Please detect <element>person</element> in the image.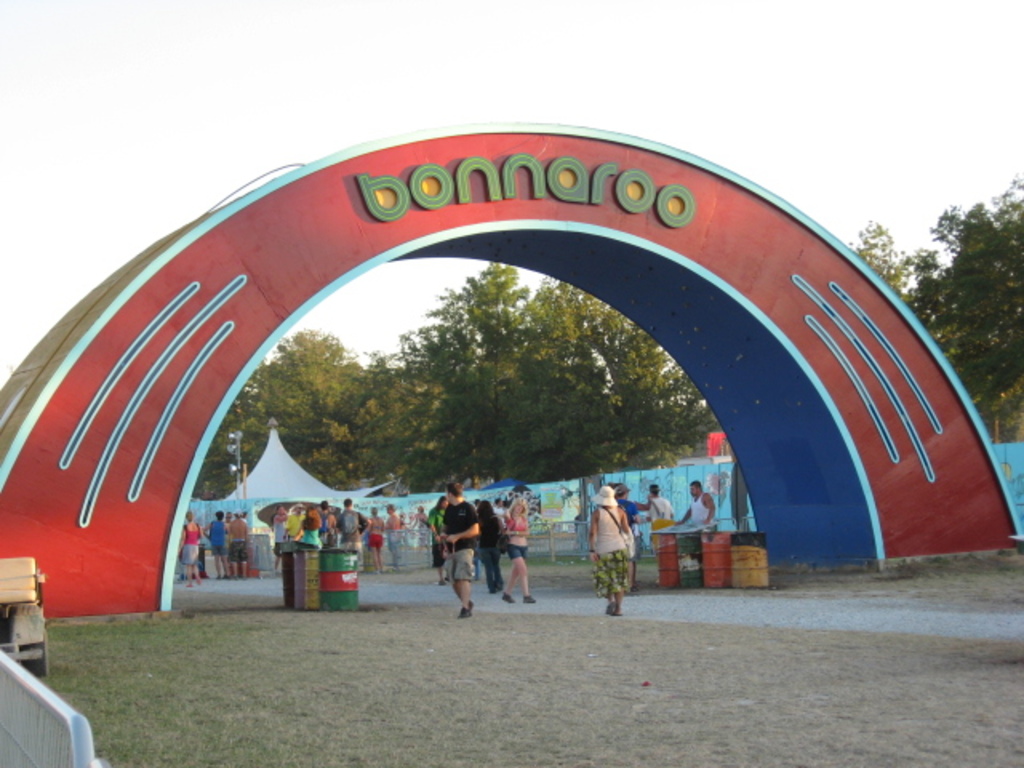
(178, 506, 200, 578).
